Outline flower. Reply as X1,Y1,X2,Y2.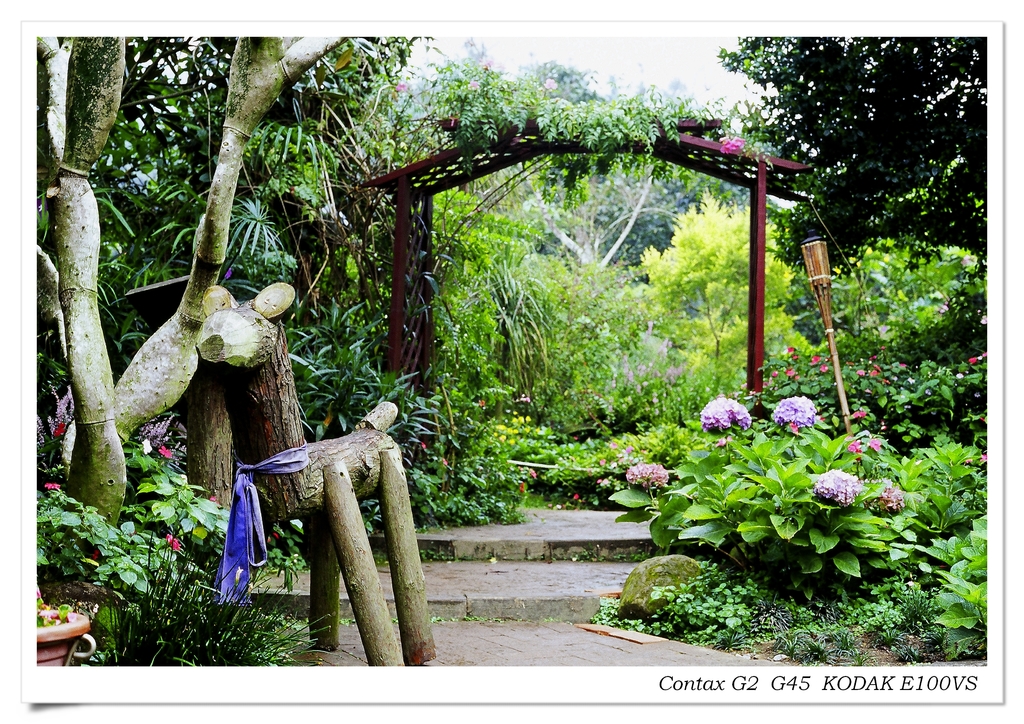
735,131,748,148.
